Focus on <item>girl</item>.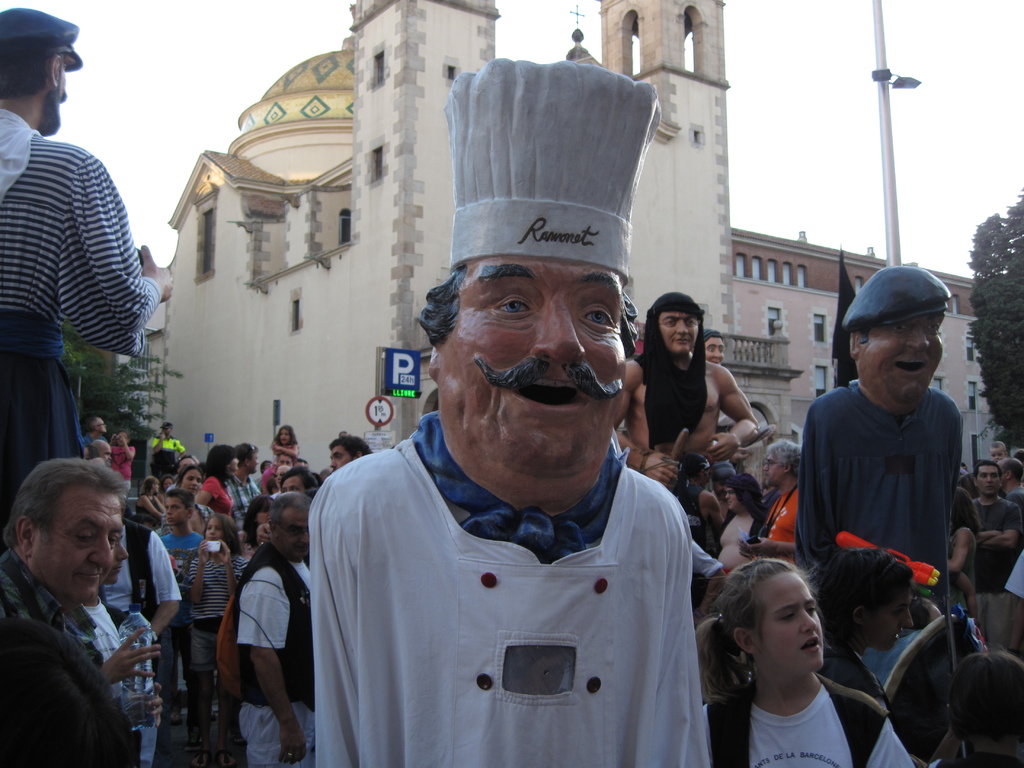
Focused at detection(159, 467, 202, 535).
